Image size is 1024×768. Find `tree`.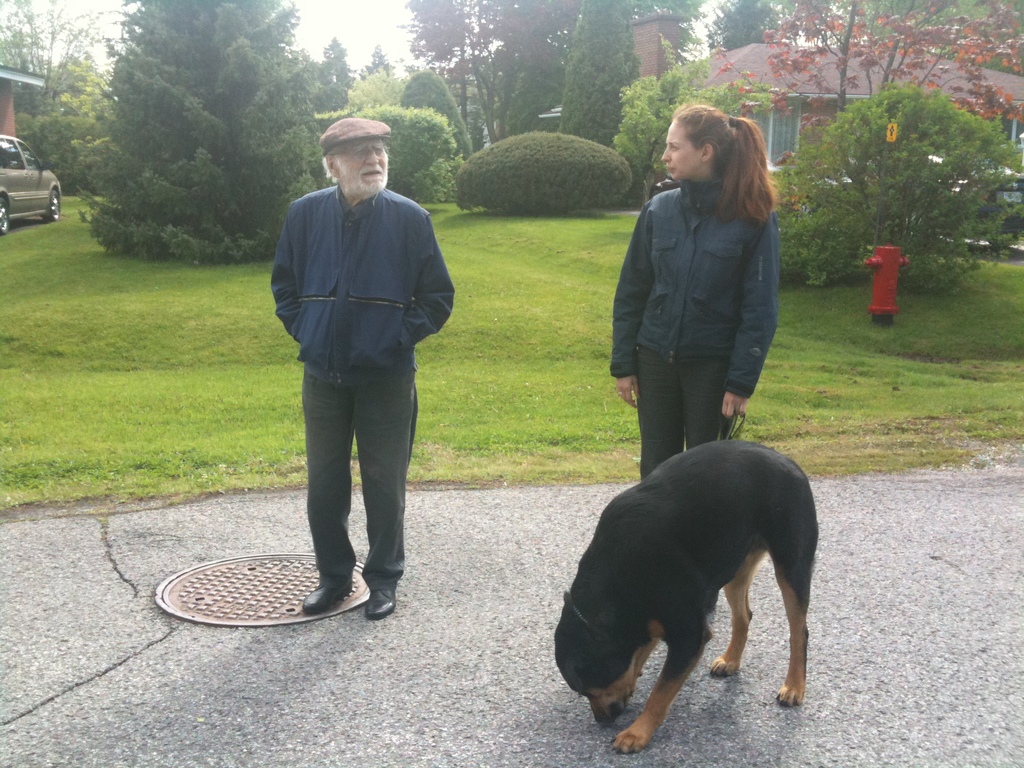
pyautogui.locateOnScreen(24, 58, 120, 157).
